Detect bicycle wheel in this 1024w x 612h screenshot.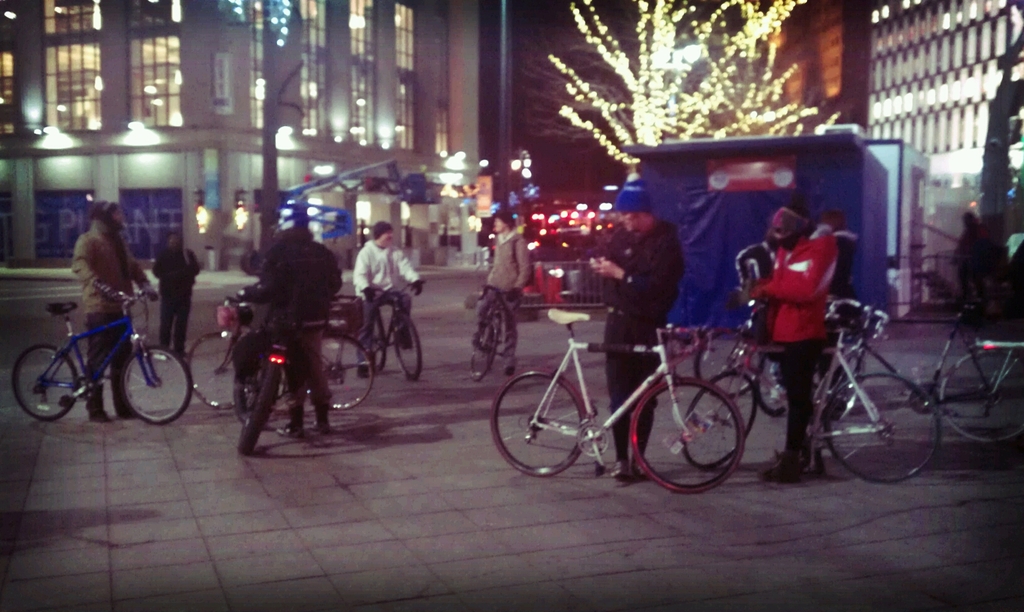
Detection: (left=394, top=316, right=419, bottom=382).
